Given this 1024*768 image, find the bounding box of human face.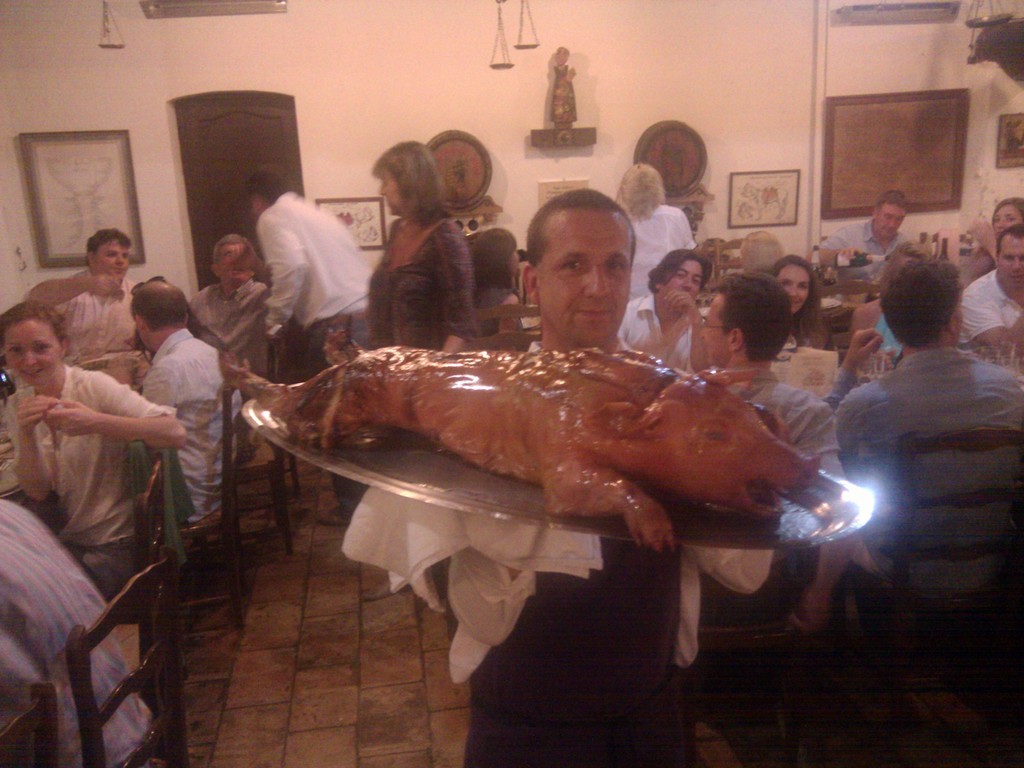
left=2, top=318, right=63, bottom=385.
